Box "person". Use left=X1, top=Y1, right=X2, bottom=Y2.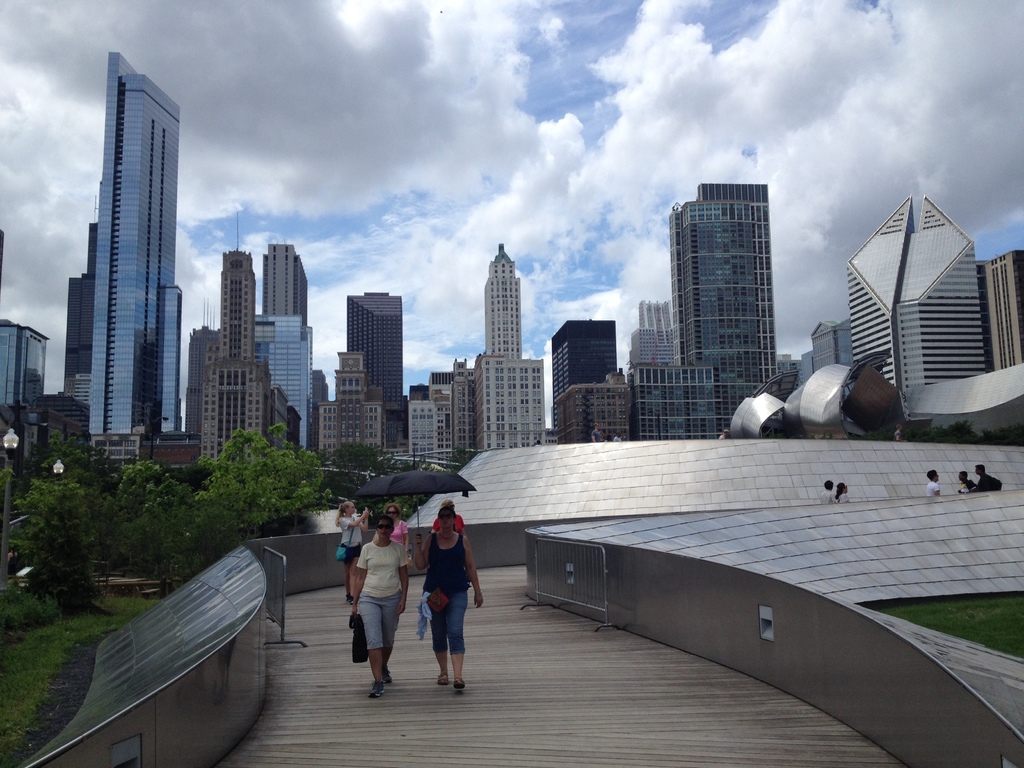
left=348, top=518, right=410, bottom=699.
